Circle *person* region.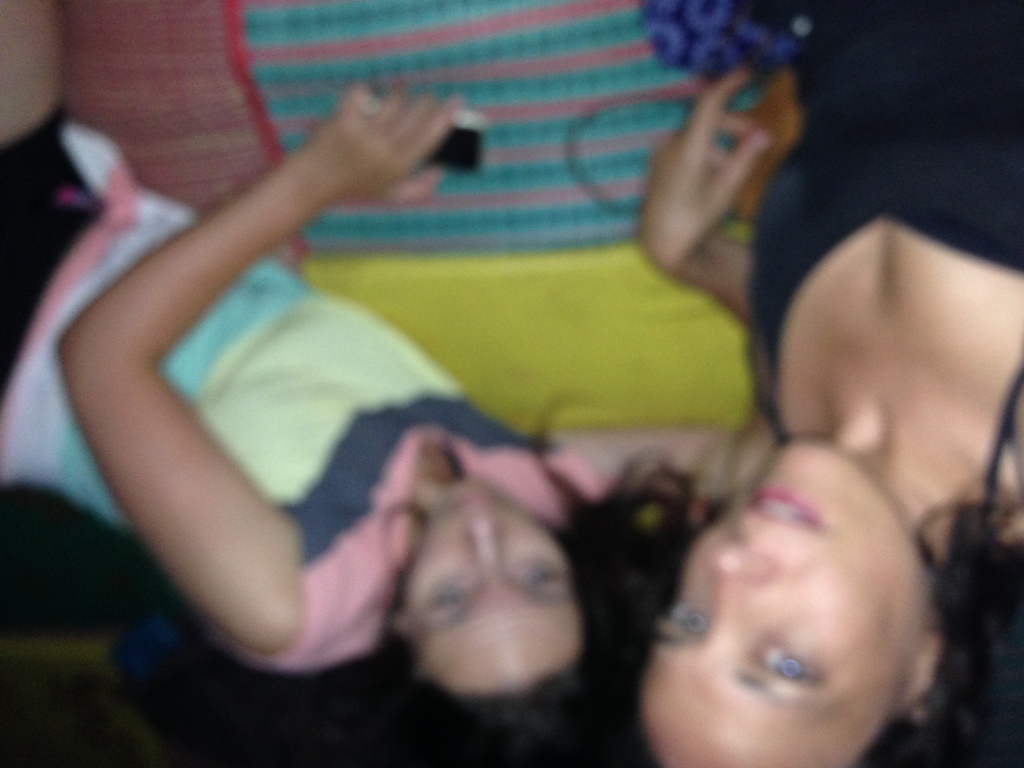
Region: <region>636, 0, 1023, 767</region>.
